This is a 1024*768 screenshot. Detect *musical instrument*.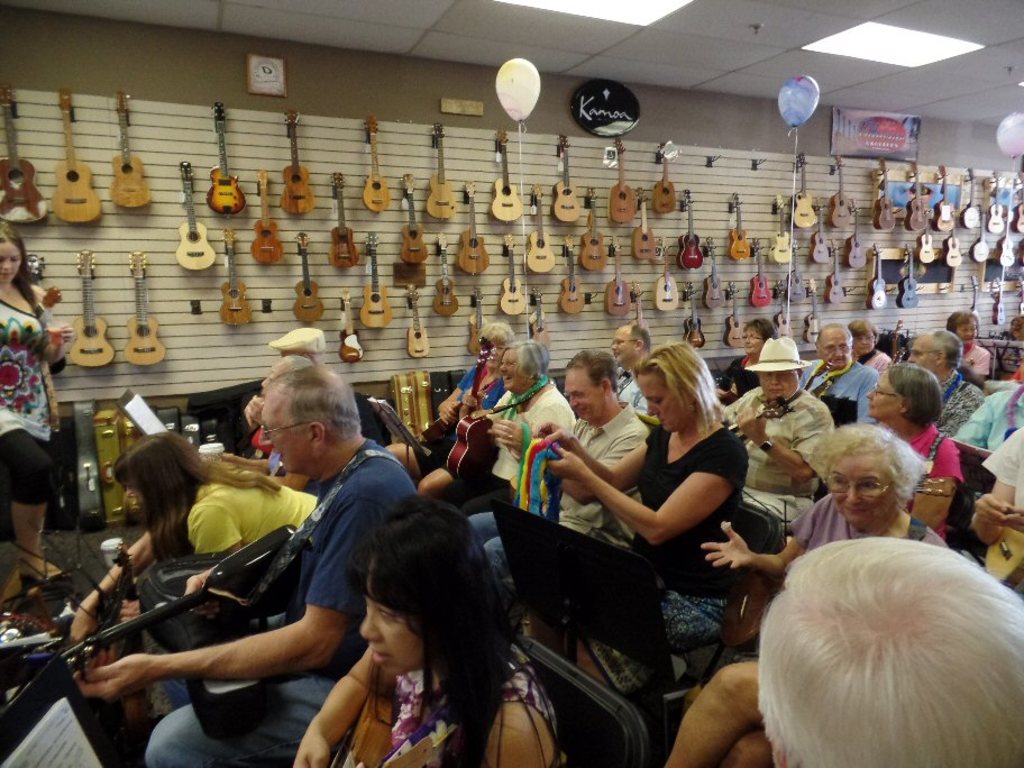
<box>113,85,156,210</box>.
